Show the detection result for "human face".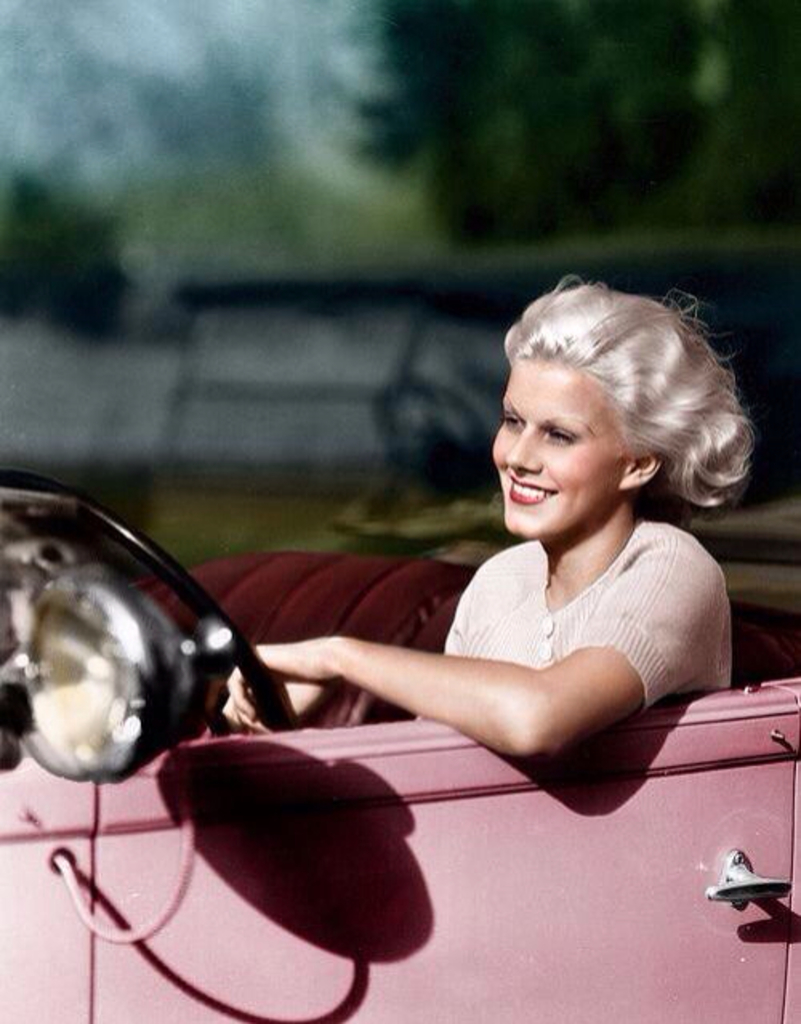
box(489, 357, 625, 535).
